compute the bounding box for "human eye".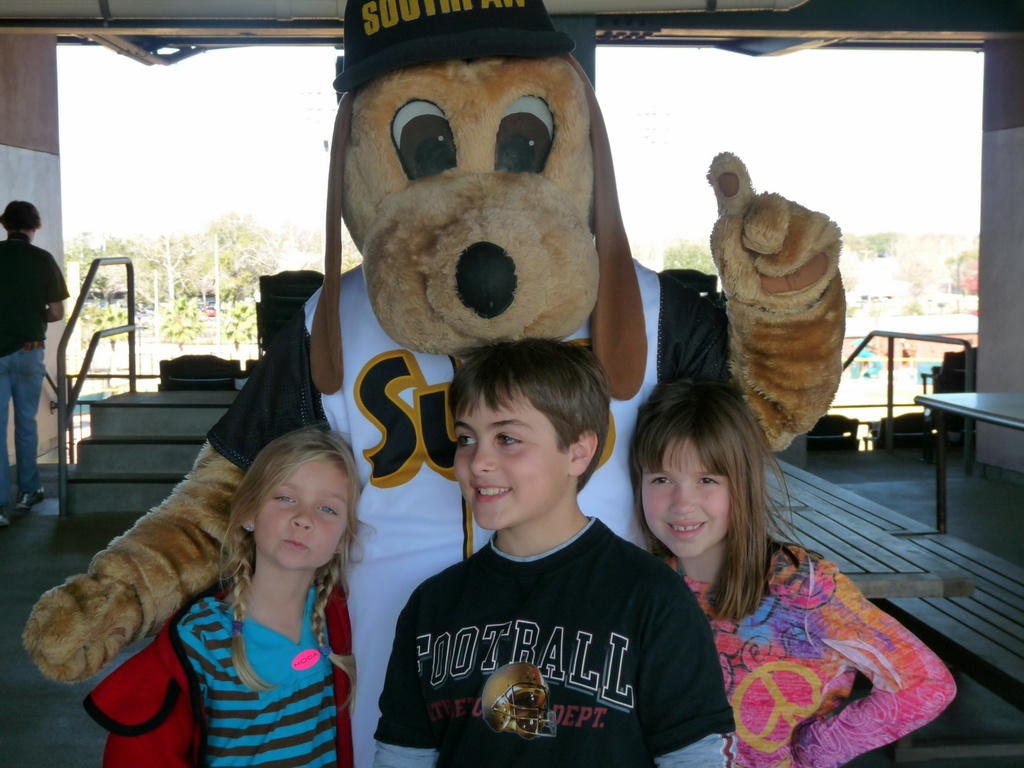
265 491 298 507.
